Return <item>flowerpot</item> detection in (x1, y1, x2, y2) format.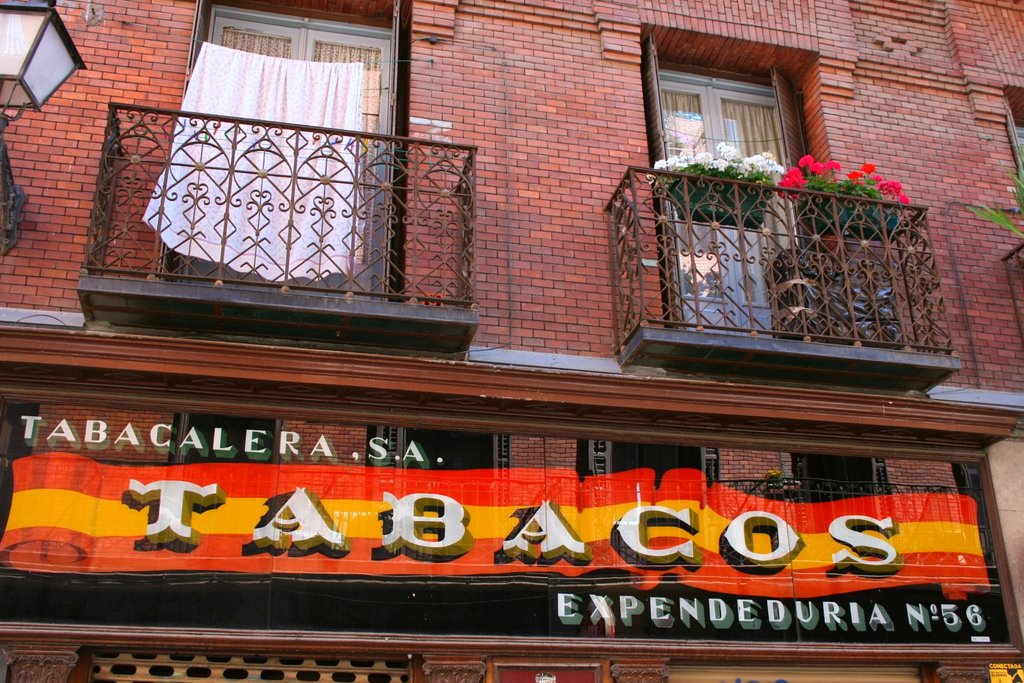
(663, 179, 770, 229).
